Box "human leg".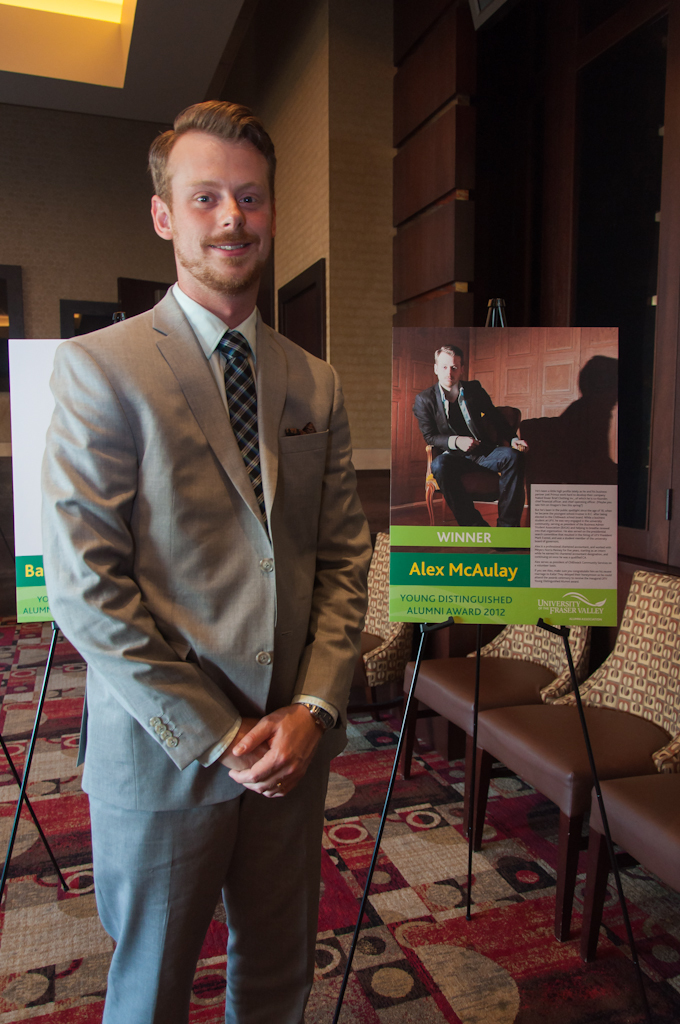
84/706/222/1023.
